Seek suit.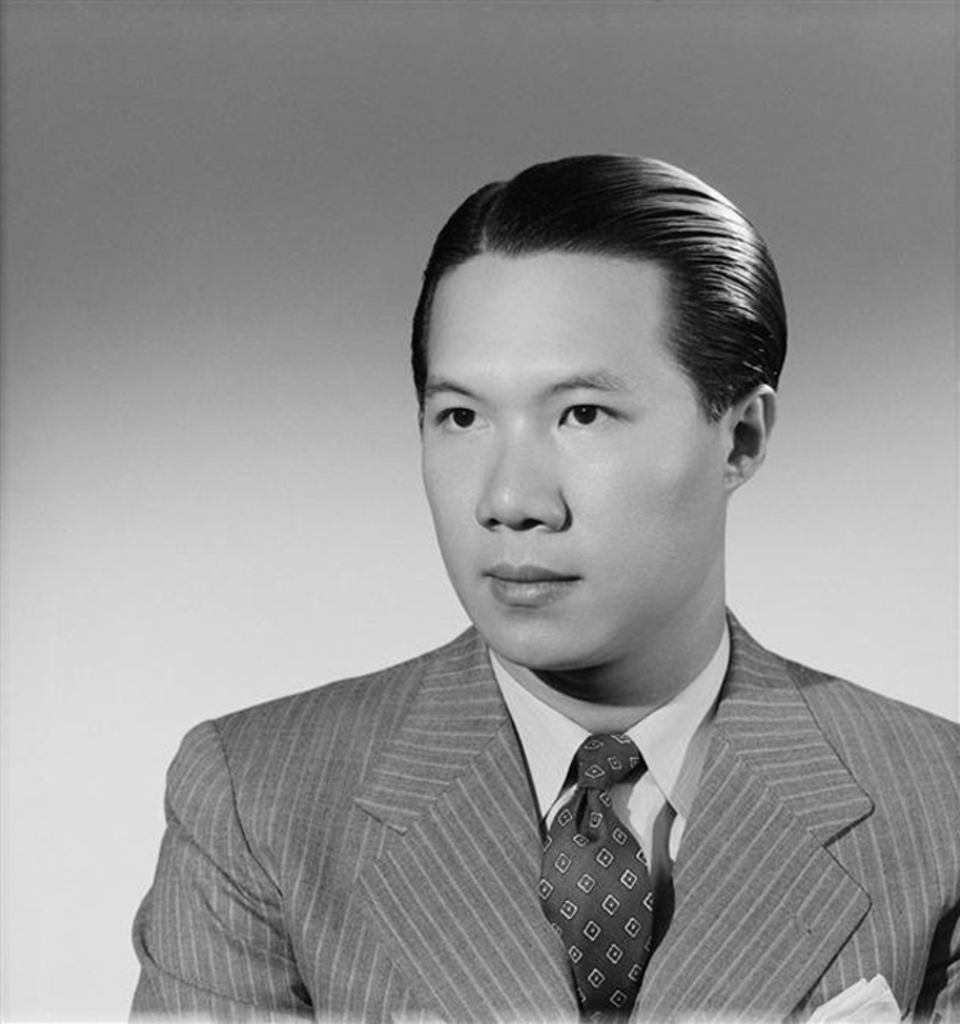
[97, 543, 942, 1023].
